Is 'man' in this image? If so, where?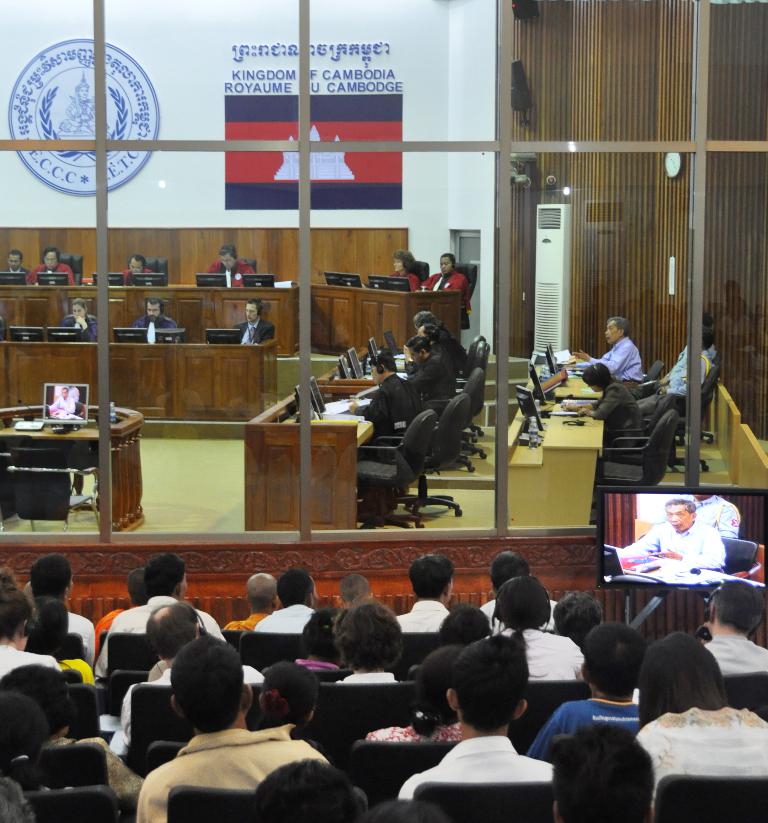
Yes, at box(623, 498, 725, 573).
